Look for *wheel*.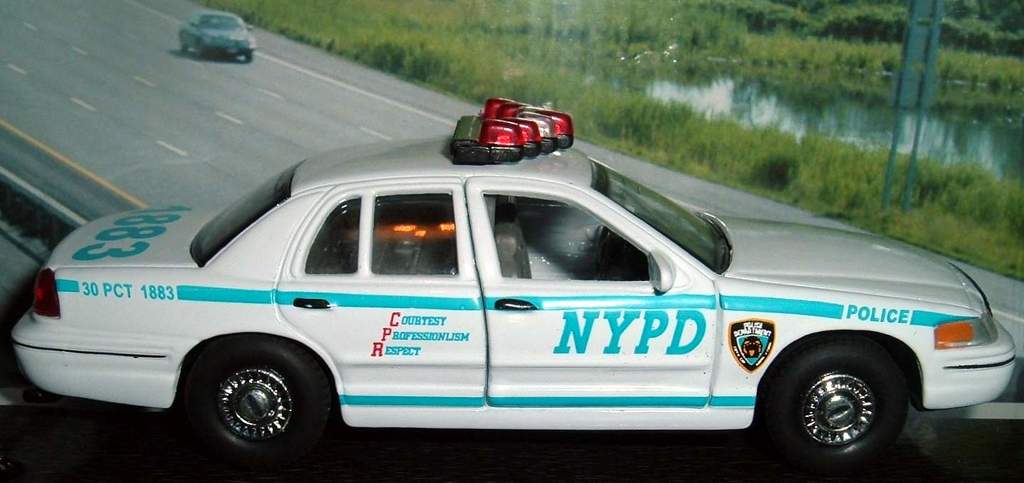
Found: 181 43 190 53.
